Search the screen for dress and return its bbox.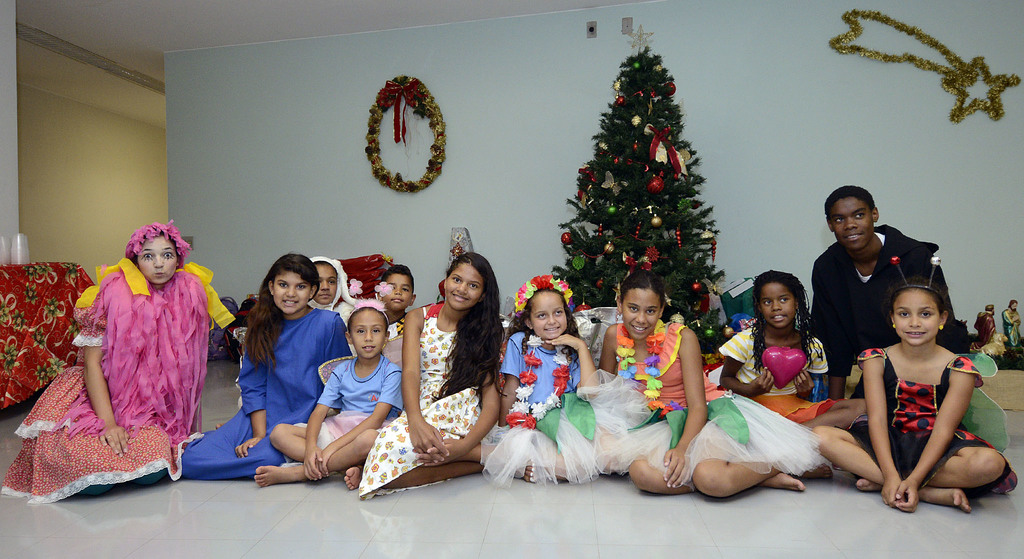
Found: (x1=361, y1=304, x2=486, y2=500).
